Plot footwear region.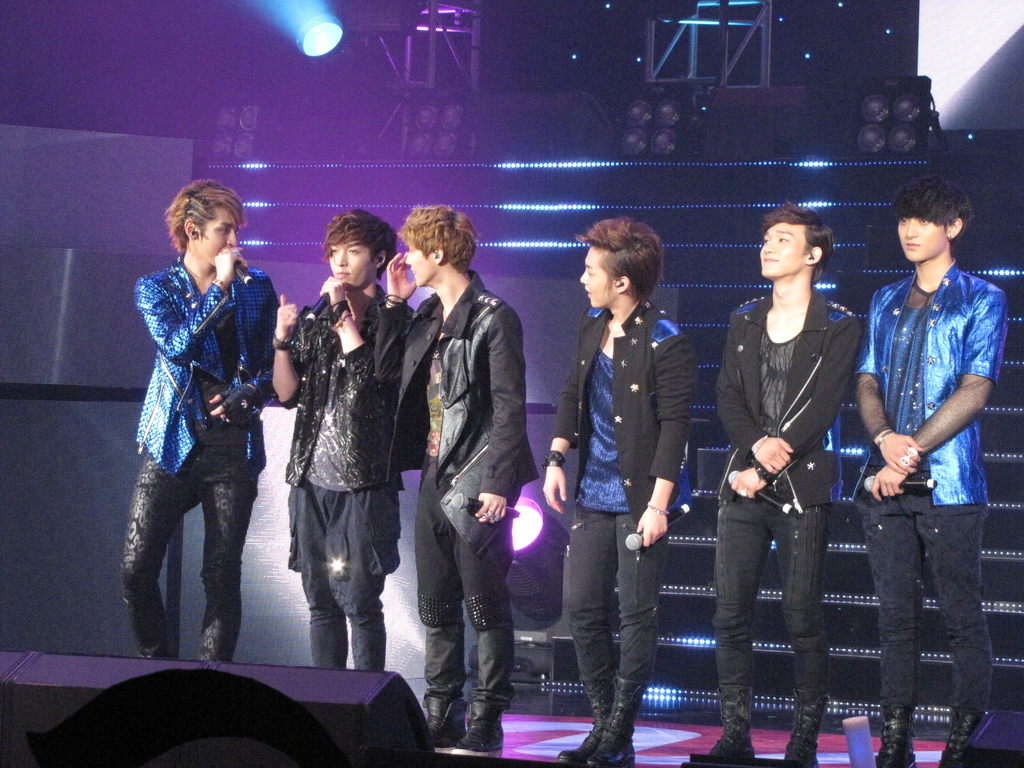
Plotted at <bbox>785, 693, 829, 767</bbox>.
